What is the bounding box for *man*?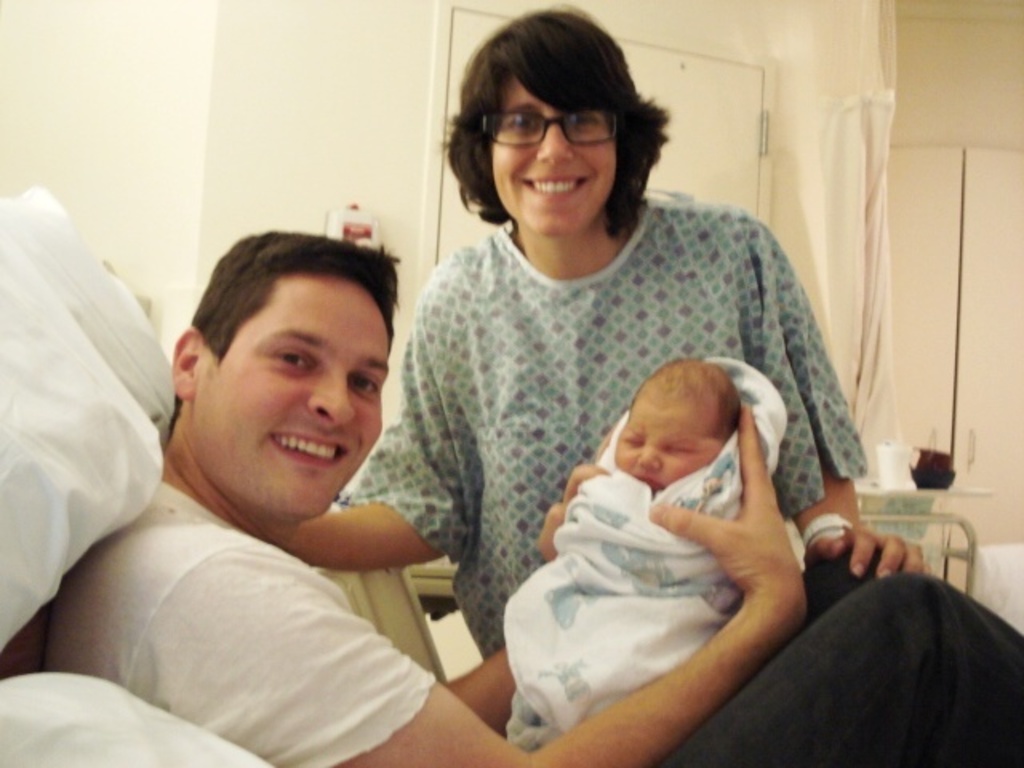
l=40, t=211, r=1022, b=766.
